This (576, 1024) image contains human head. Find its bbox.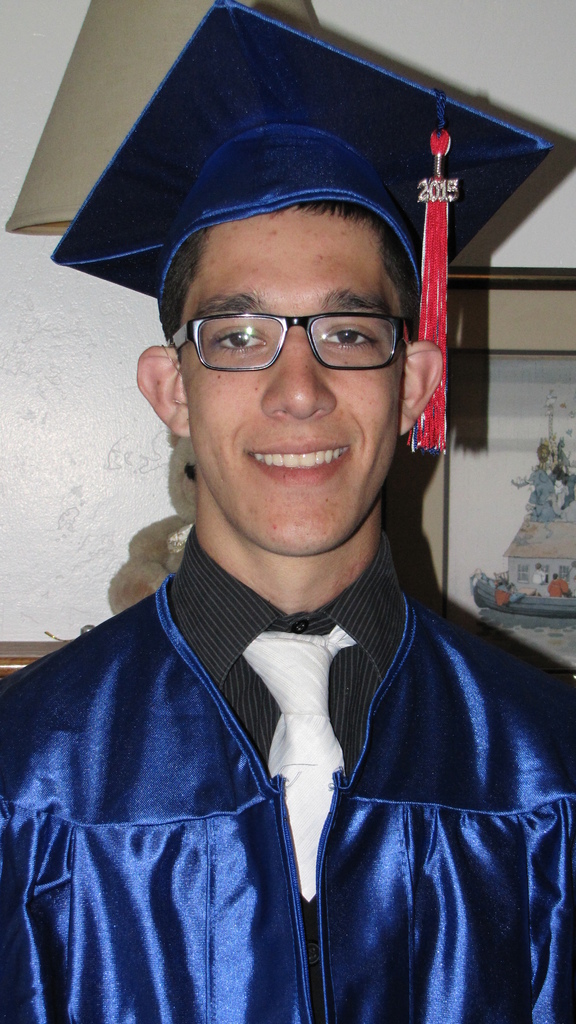
(111,224,446,546).
